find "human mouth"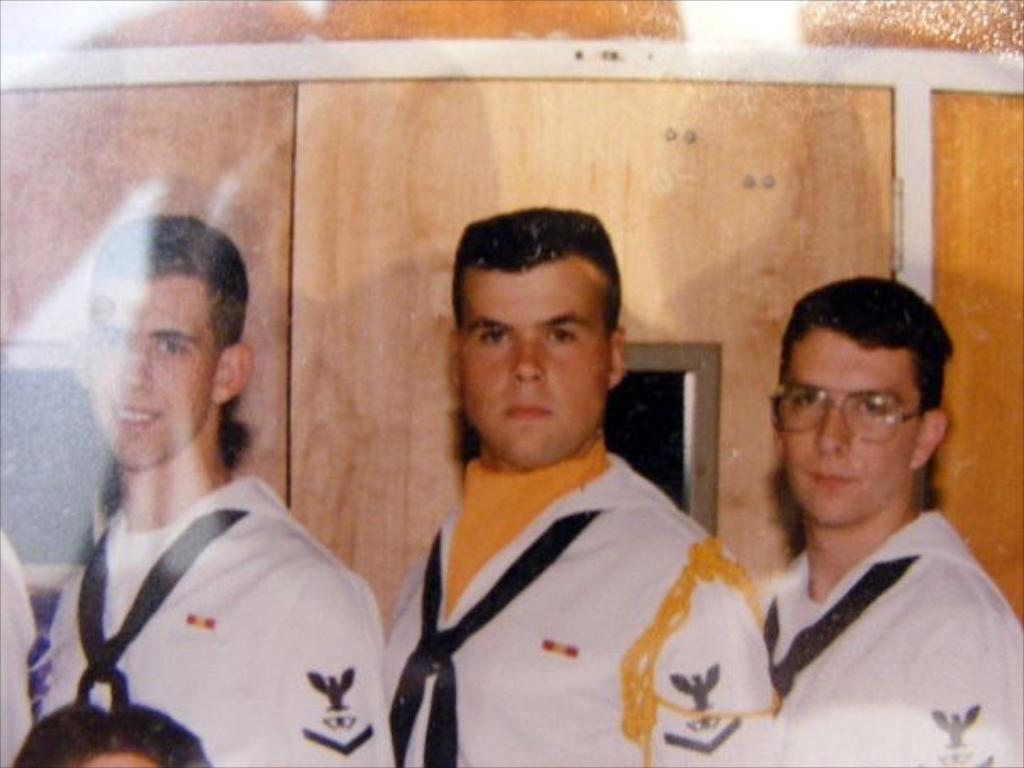
498, 398, 556, 427
